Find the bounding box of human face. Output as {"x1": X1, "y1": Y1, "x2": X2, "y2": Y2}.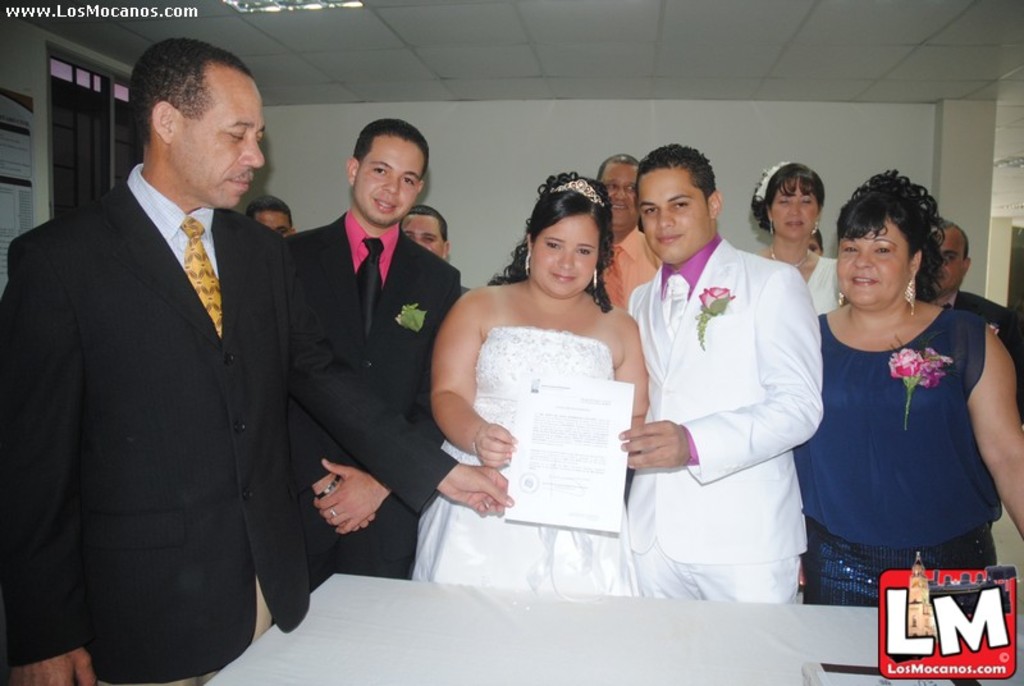
{"x1": 173, "y1": 76, "x2": 269, "y2": 205}.
